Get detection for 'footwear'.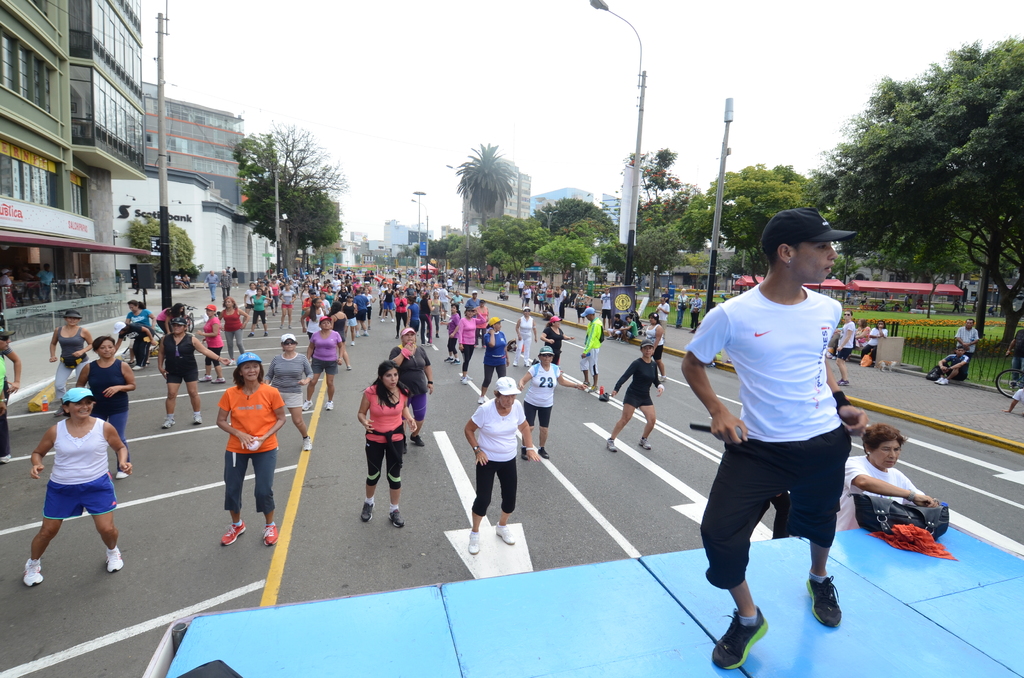
Detection: bbox(522, 447, 530, 460).
